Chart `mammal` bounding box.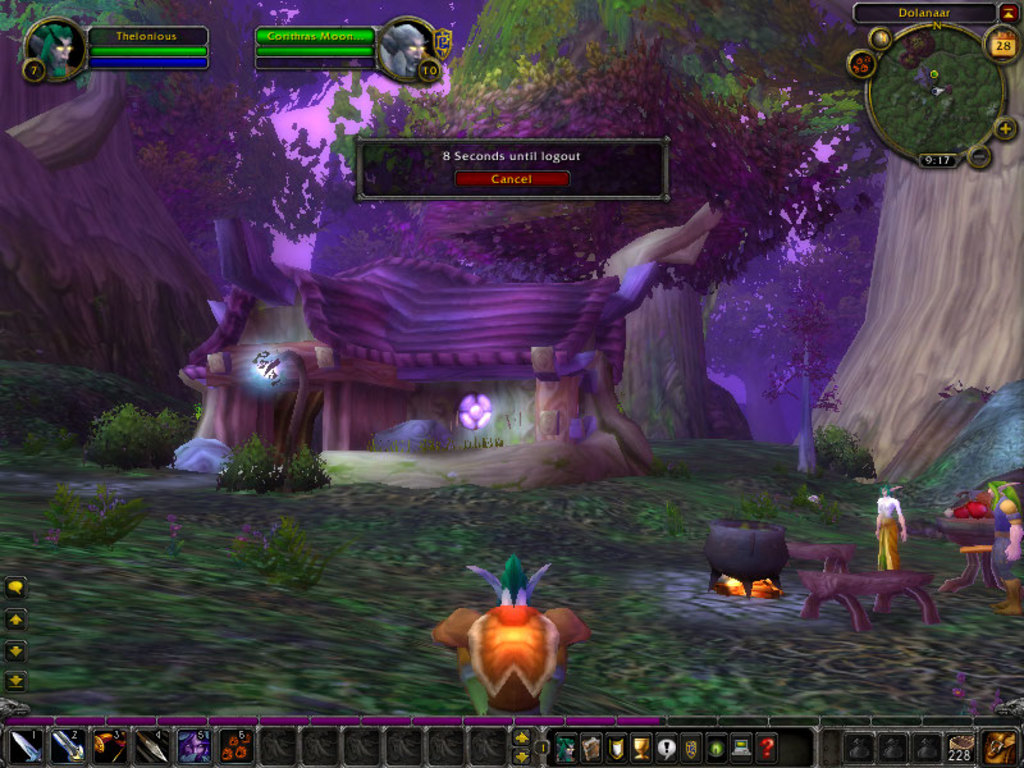
Charted: (986, 476, 1023, 614).
